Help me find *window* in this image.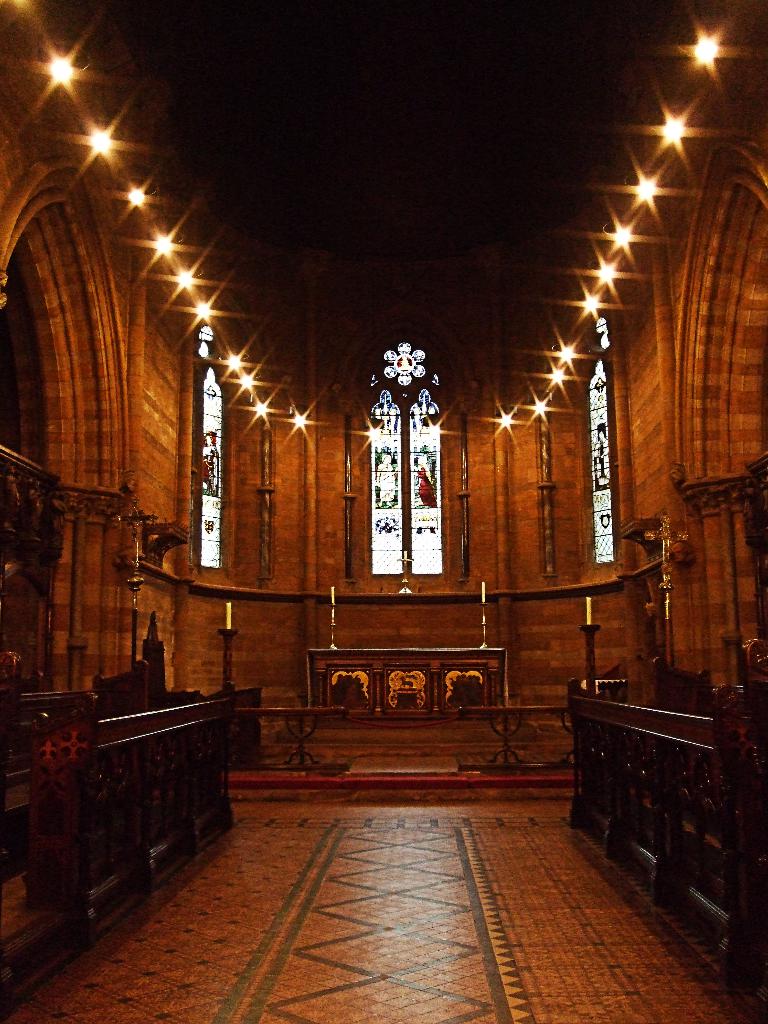
Found it: 353:317:461:593.
